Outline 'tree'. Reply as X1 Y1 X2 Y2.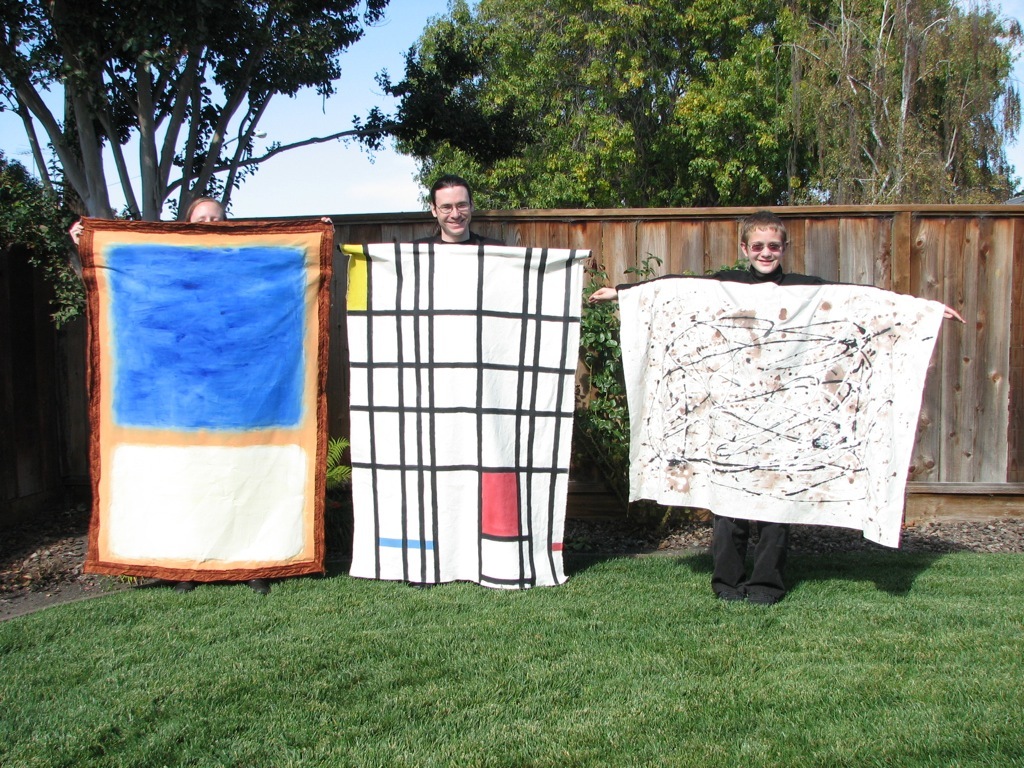
669 0 806 204.
